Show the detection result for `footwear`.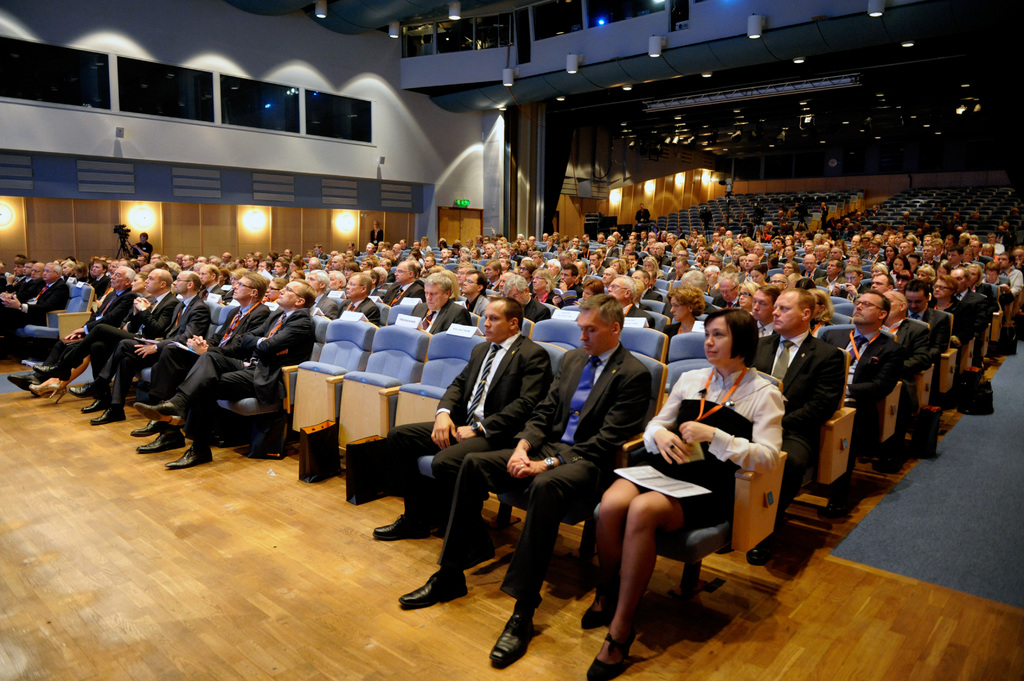
left=68, top=379, right=105, bottom=400.
